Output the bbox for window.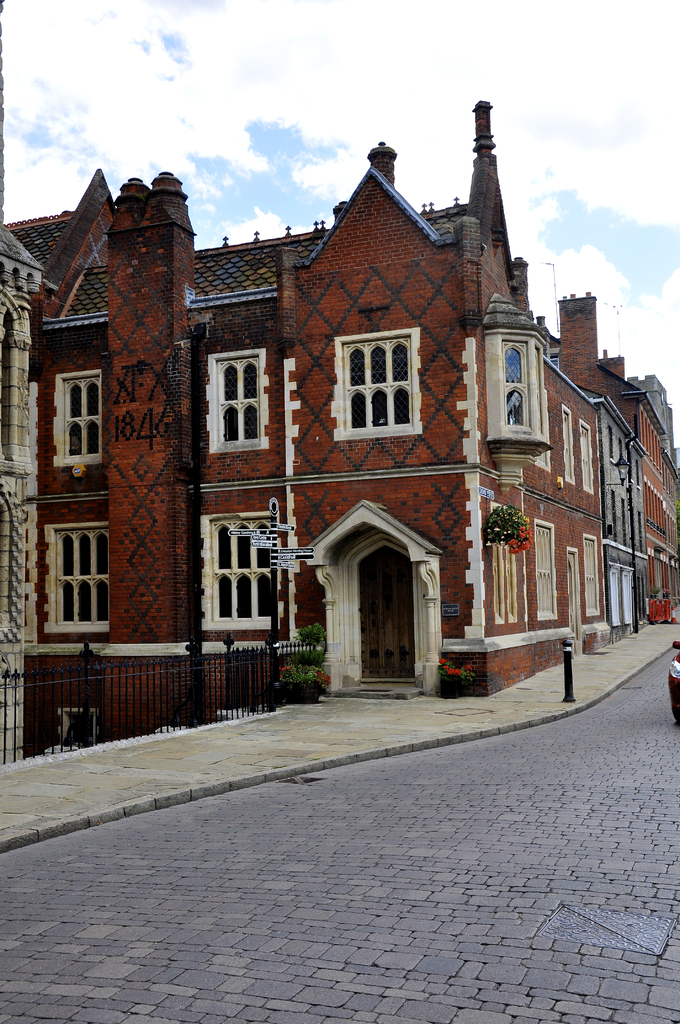
[x1=490, y1=502, x2=507, y2=627].
